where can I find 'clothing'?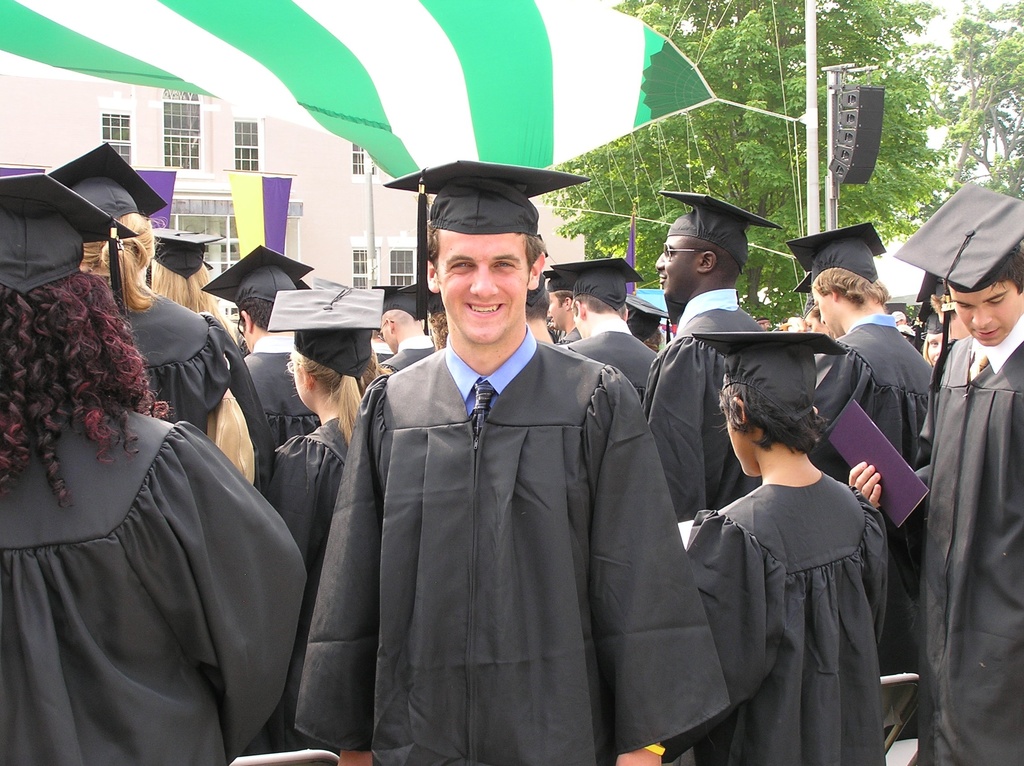
You can find it at <bbox>272, 414, 354, 561</bbox>.
